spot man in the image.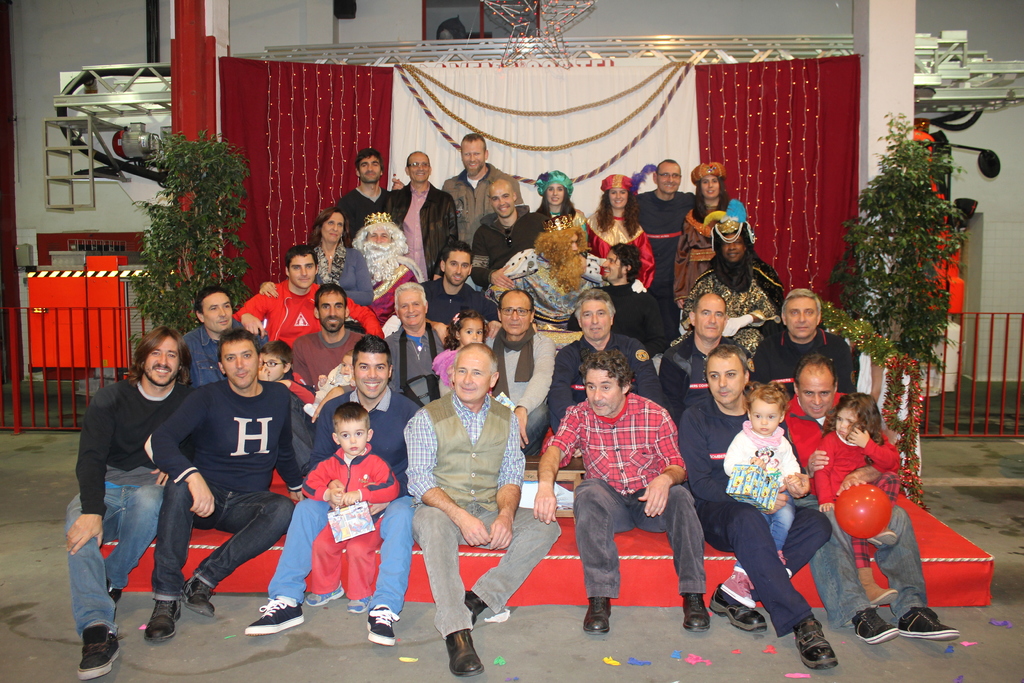
man found at 683/340/840/671.
